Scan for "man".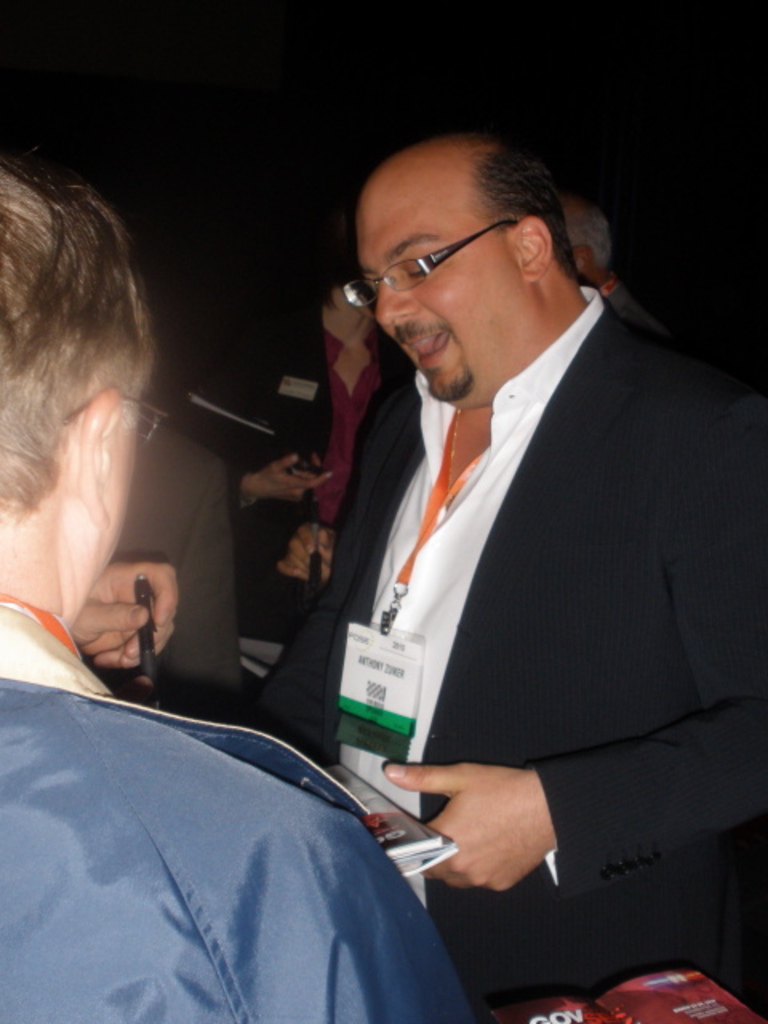
Scan result: bbox=[0, 168, 467, 1022].
